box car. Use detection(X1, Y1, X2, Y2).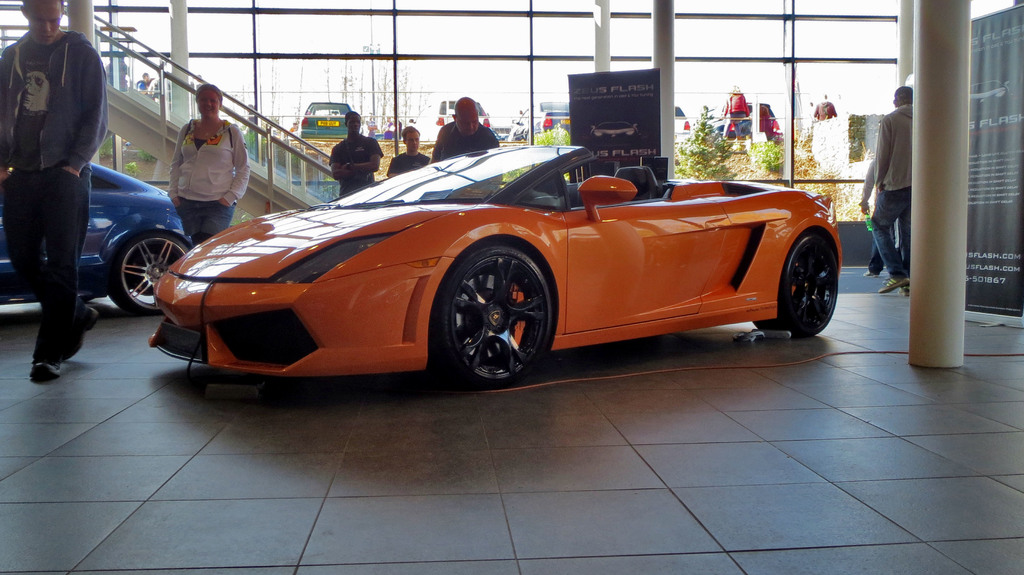
detection(670, 104, 691, 149).
